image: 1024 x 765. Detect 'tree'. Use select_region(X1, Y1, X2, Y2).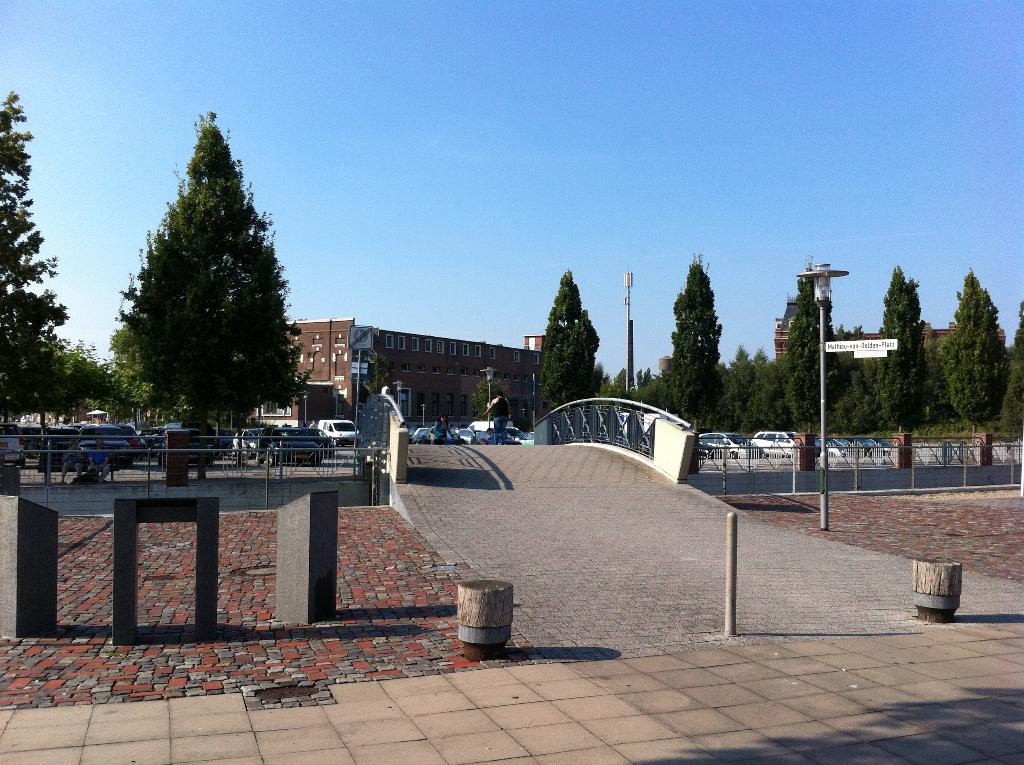
select_region(840, 321, 906, 440).
